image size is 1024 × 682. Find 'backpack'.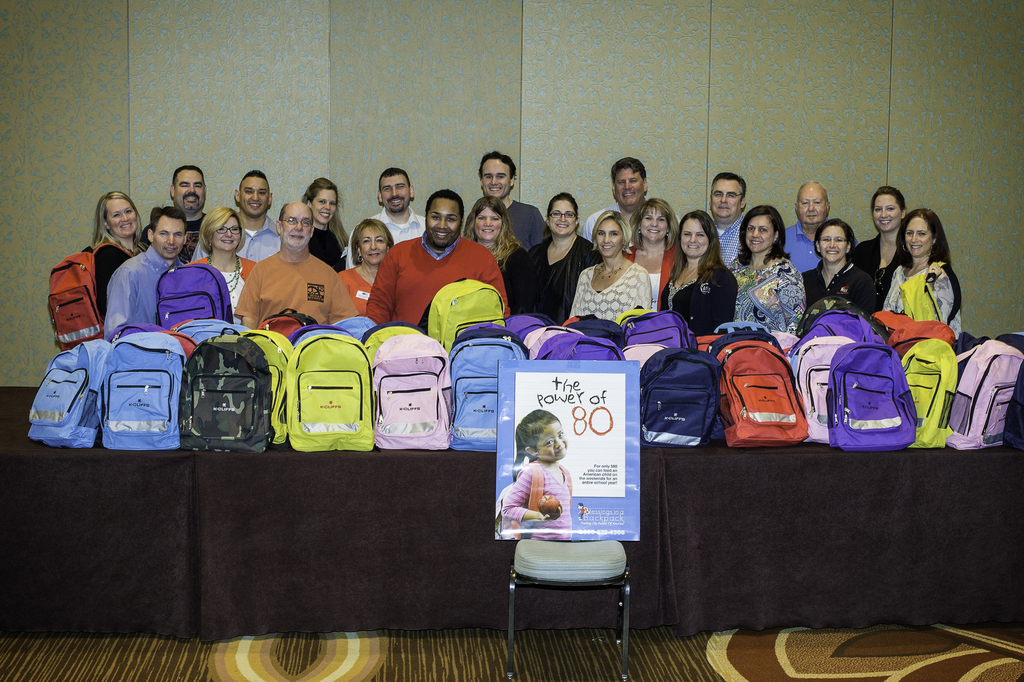
<region>413, 278, 506, 349</region>.
